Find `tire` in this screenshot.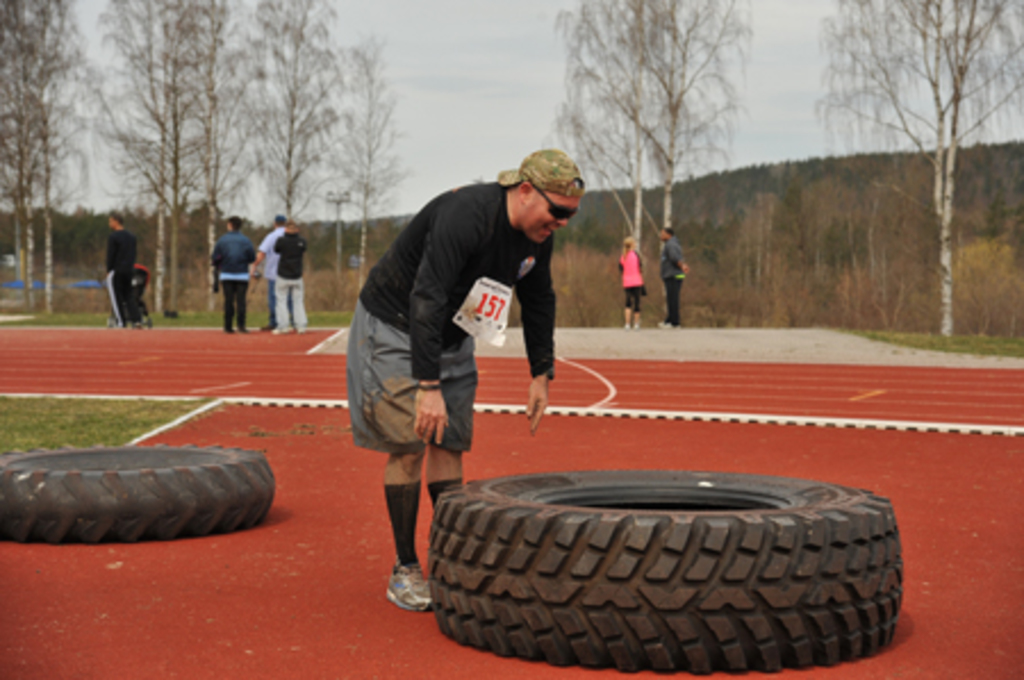
The bounding box for `tire` is region(428, 466, 906, 675).
